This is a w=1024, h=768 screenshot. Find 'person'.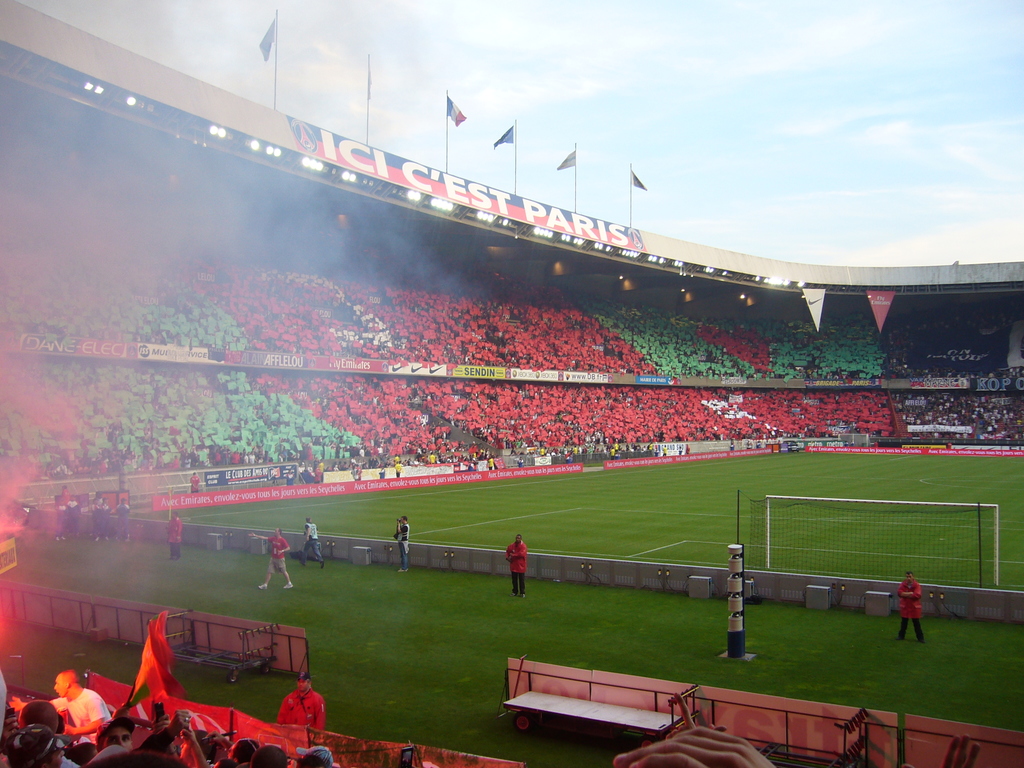
Bounding box: Rect(248, 525, 294, 589).
